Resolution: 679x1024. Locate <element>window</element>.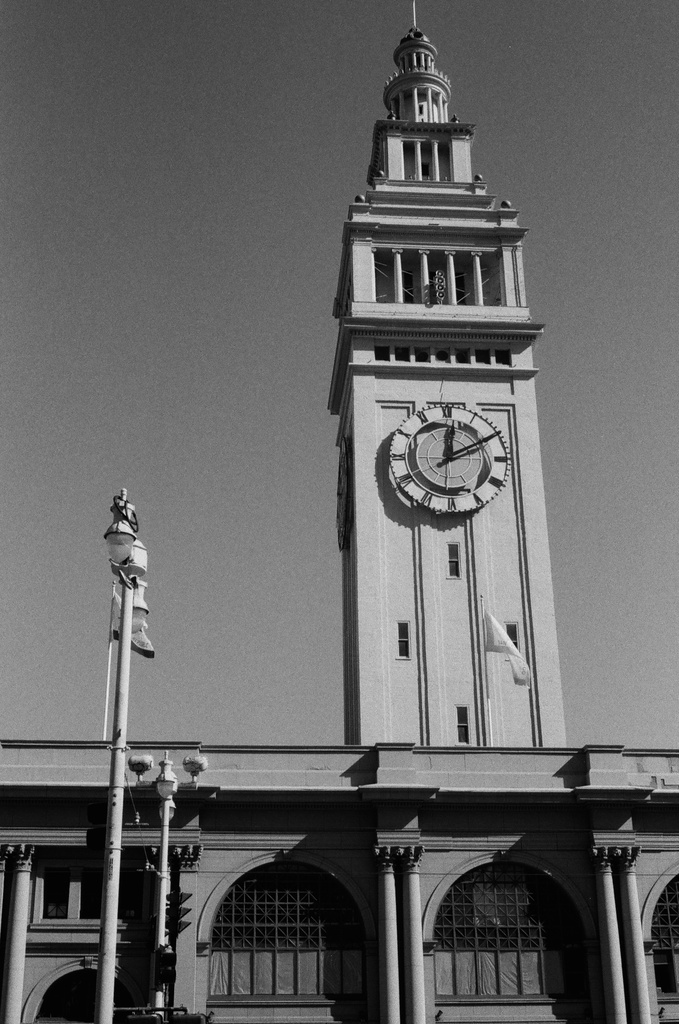
bbox(641, 862, 678, 1023).
